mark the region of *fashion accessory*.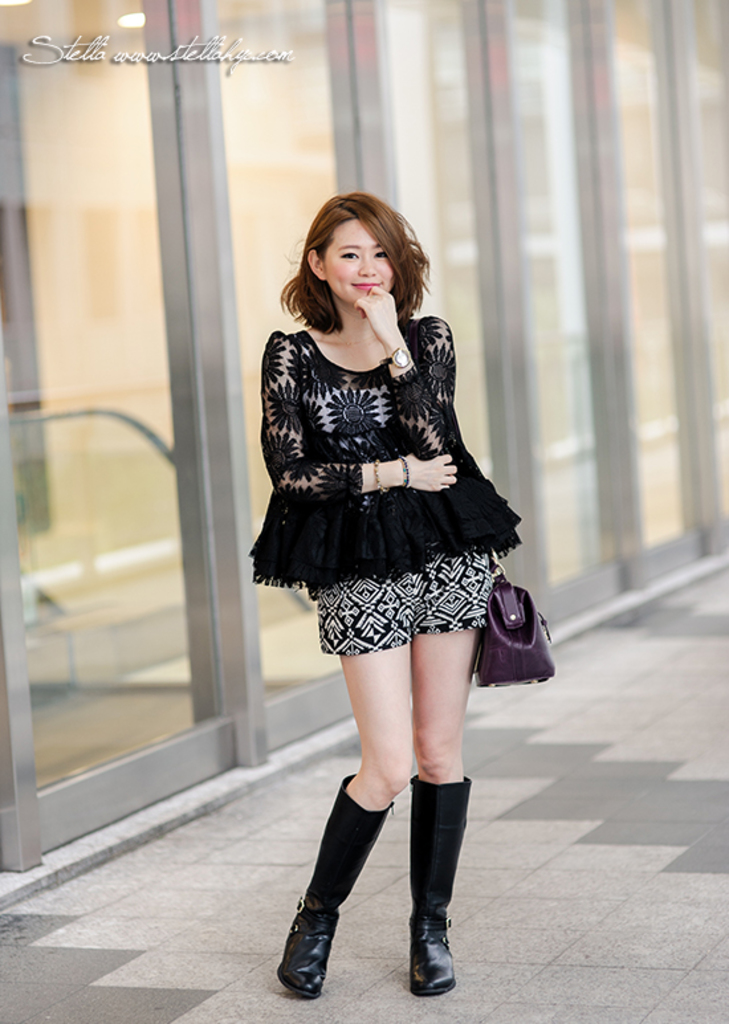
Region: {"left": 407, "top": 774, "right": 472, "bottom": 1000}.
